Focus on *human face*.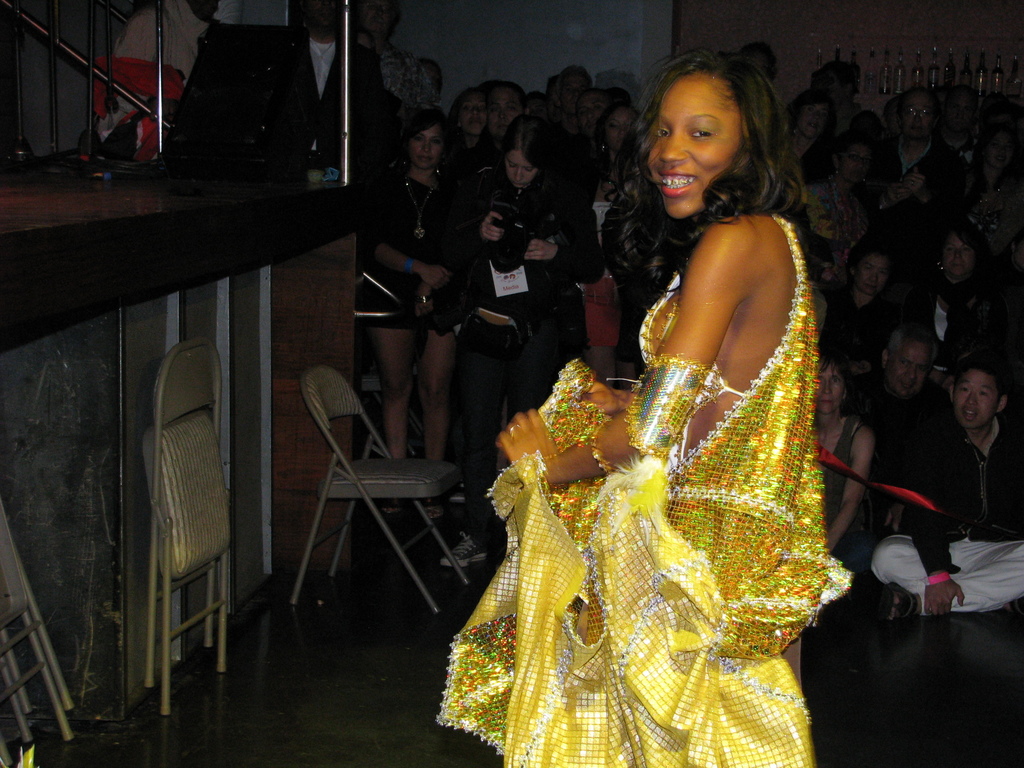
Focused at bbox(403, 121, 440, 170).
